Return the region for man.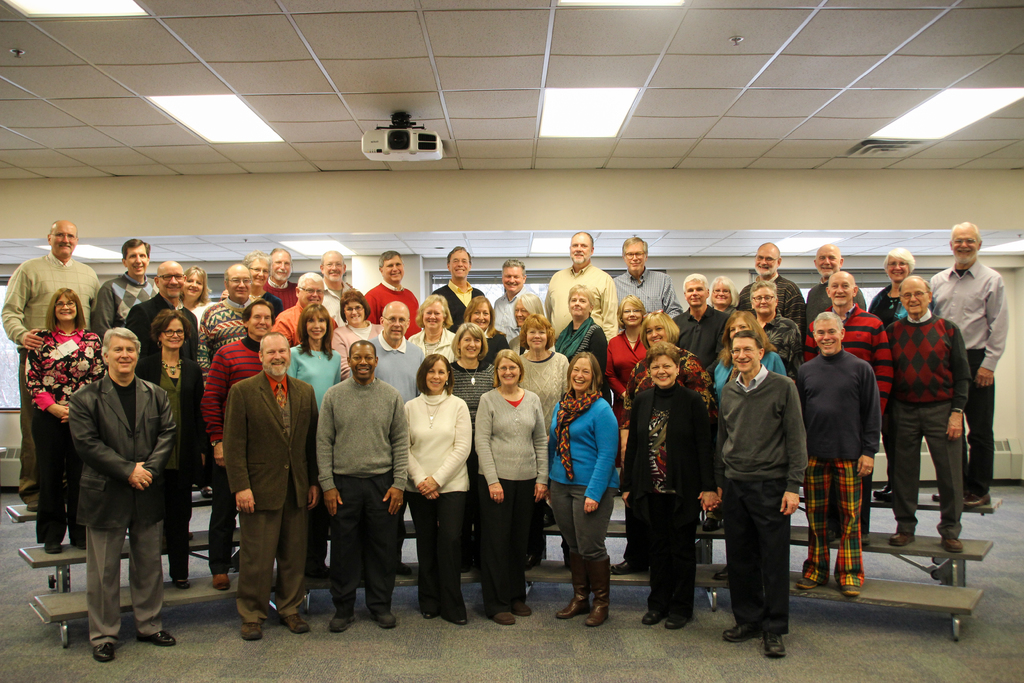
435, 242, 484, 334.
